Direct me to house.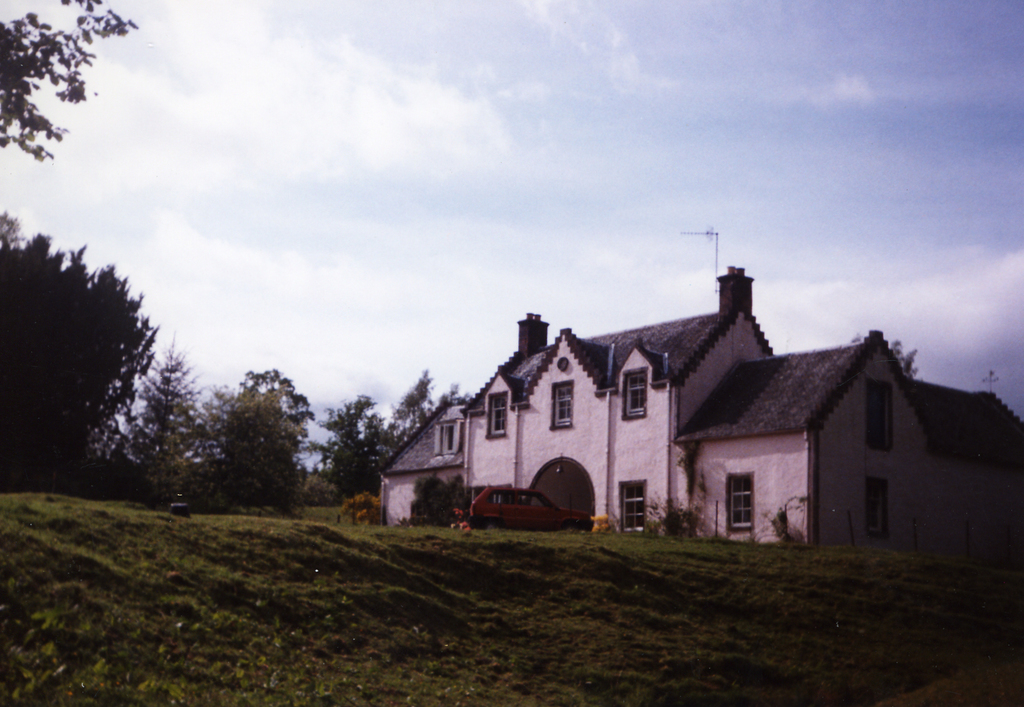
Direction: [376, 264, 1023, 564].
